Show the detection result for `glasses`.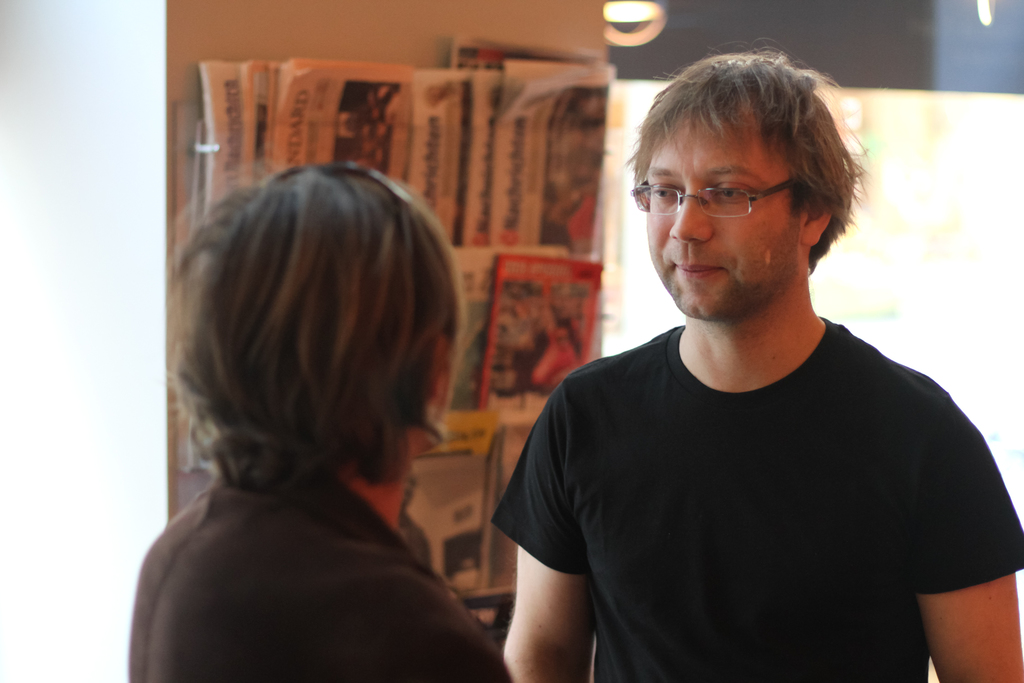
crop(626, 167, 812, 215).
